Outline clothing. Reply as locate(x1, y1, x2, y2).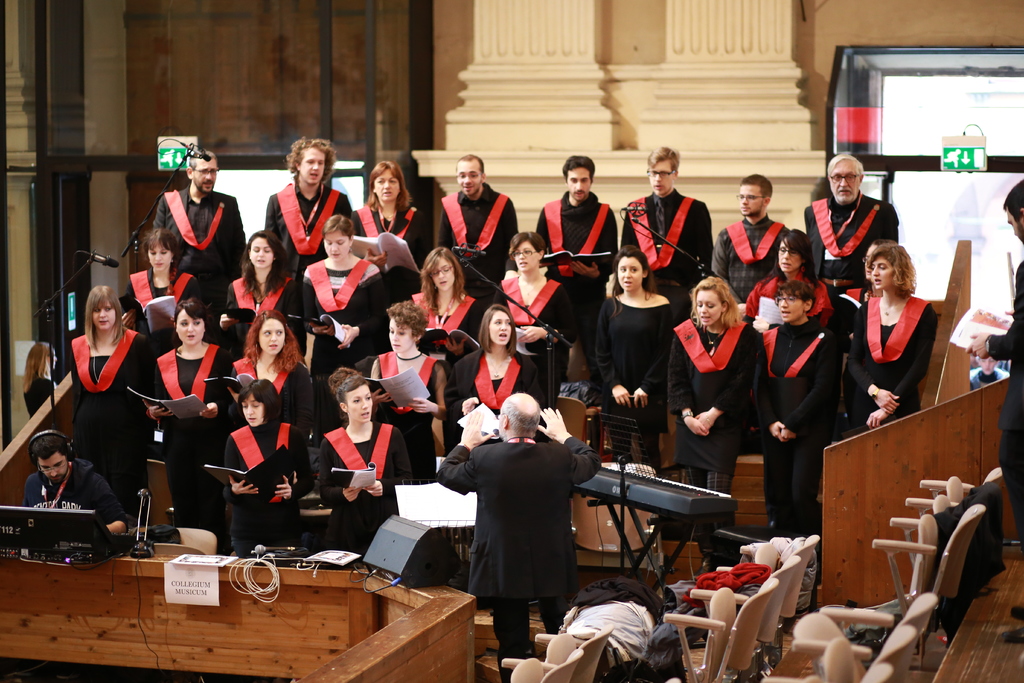
locate(260, 178, 355, 273).
